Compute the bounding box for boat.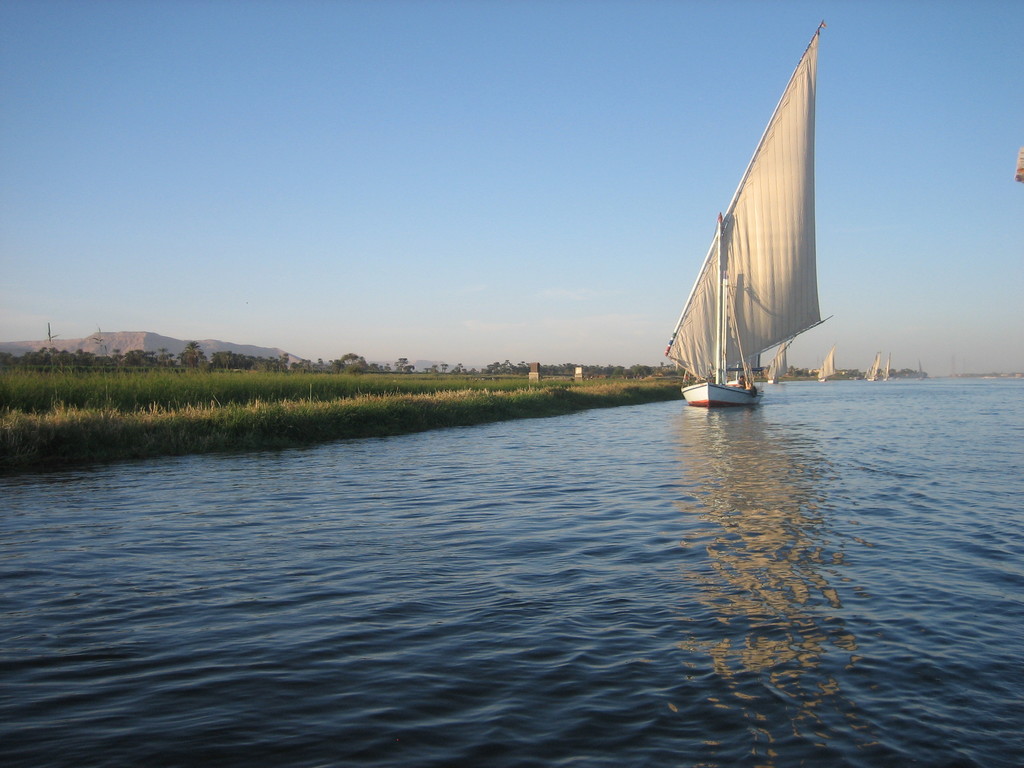
653 52 862 444.
